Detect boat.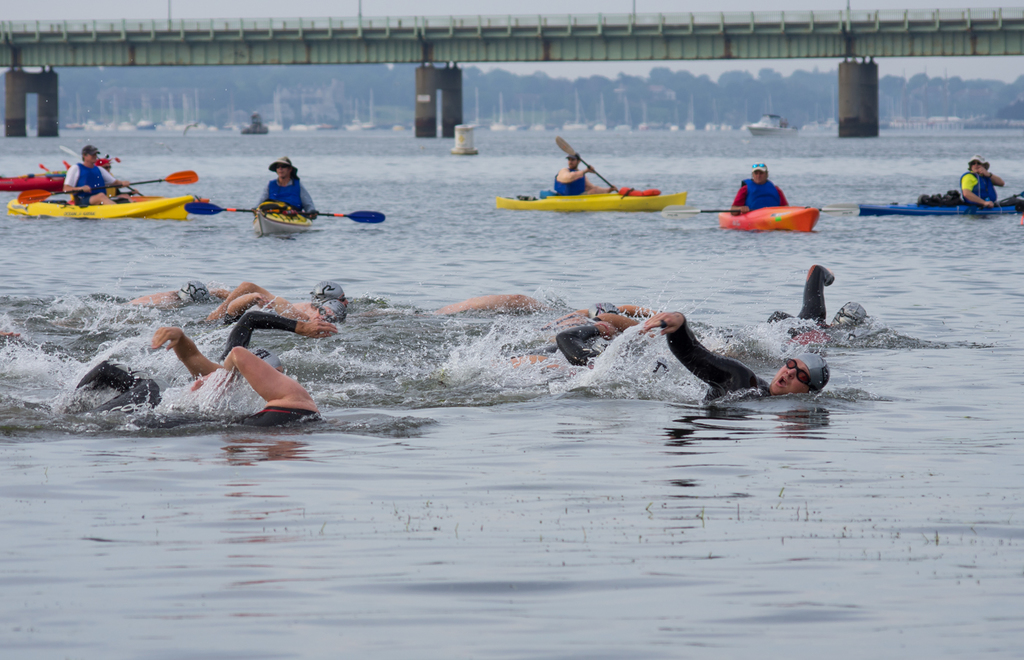
Detected at x1=857 y1=190 x2=1023 y2=216.
